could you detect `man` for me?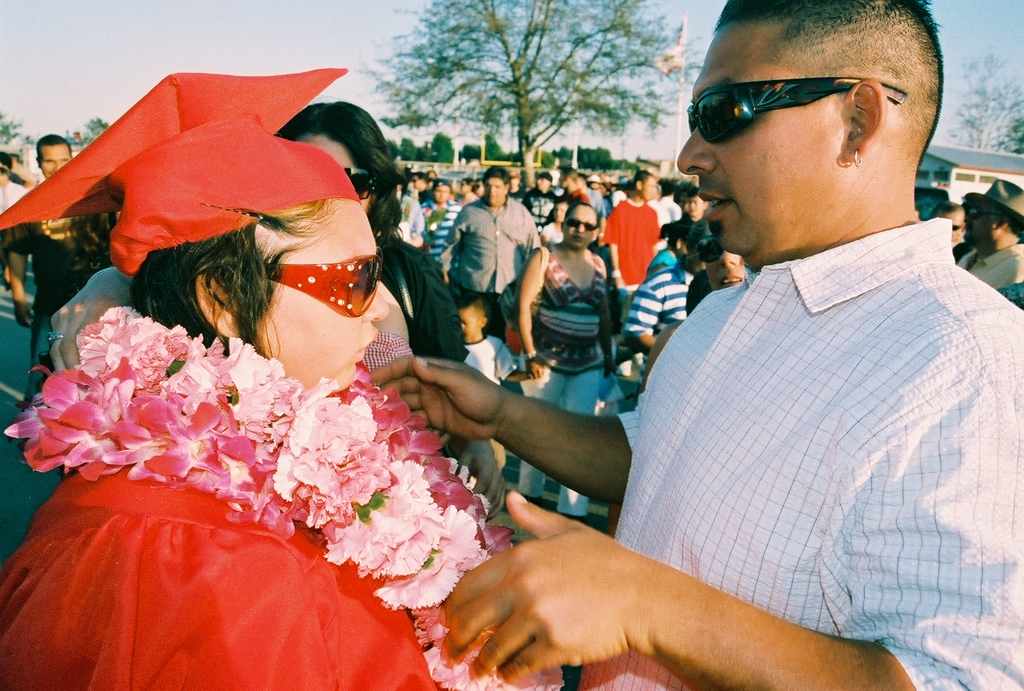
Detection result: locate(656, 185, 719, 258).
